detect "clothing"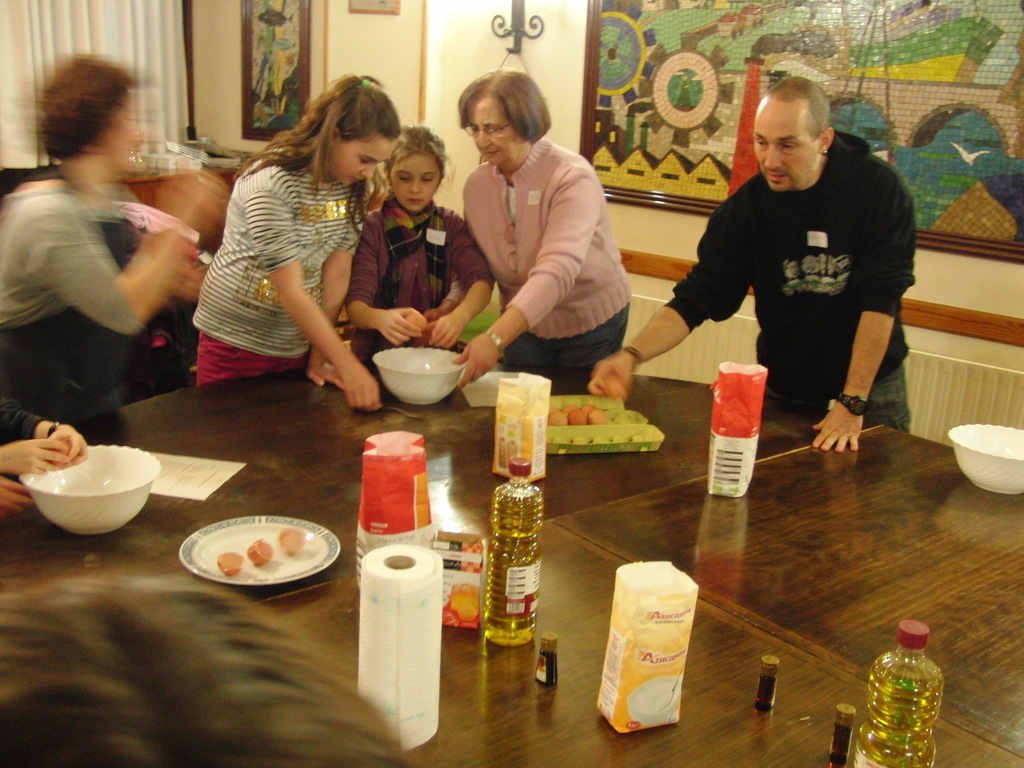
bbox=[194, 140, 364, 384]
